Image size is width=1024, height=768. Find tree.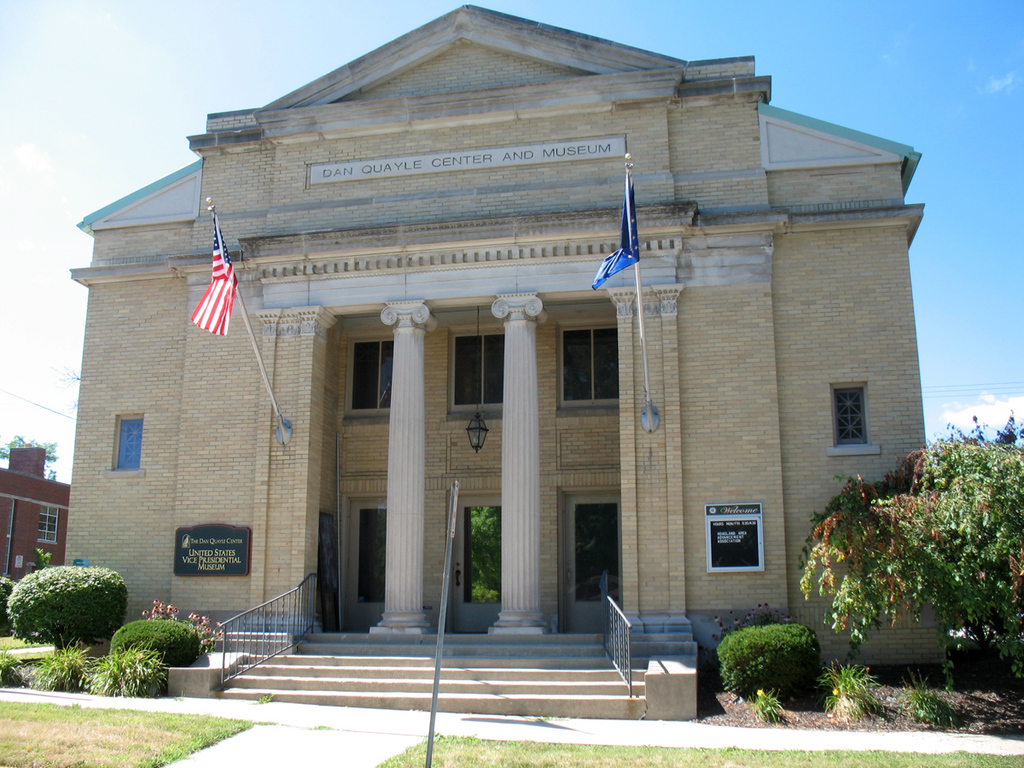
{"x1": 796, "y1": 417, "x2": 1023, "y2": 670}.
